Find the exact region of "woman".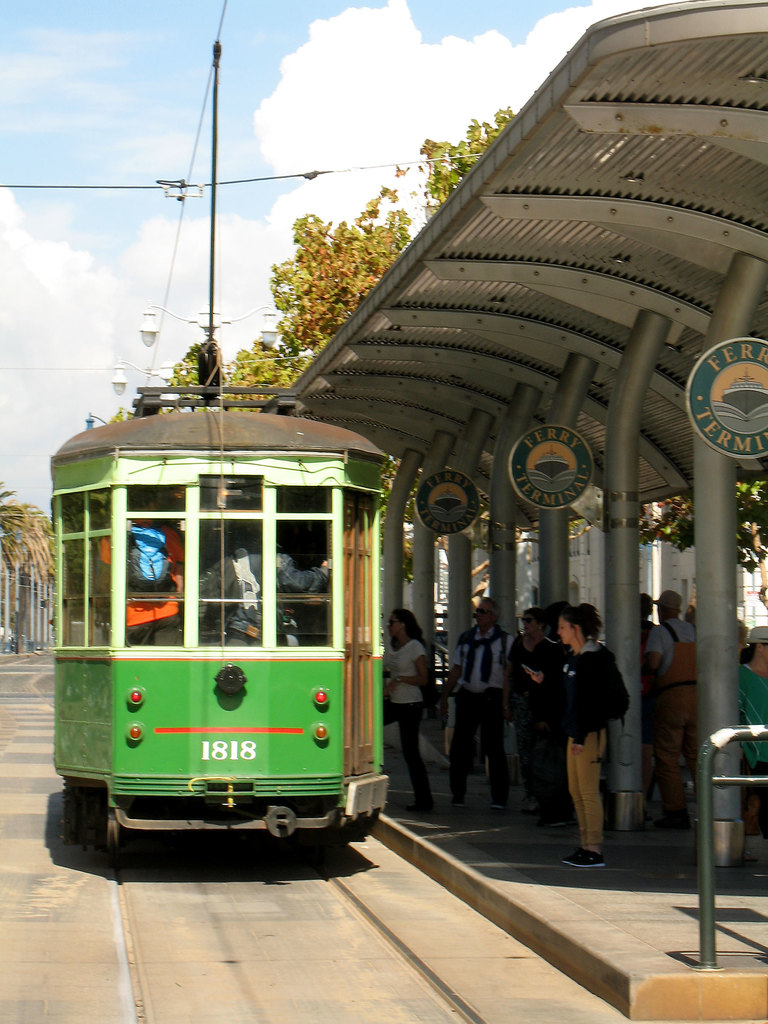
Exact region: [500,611,566,830].
